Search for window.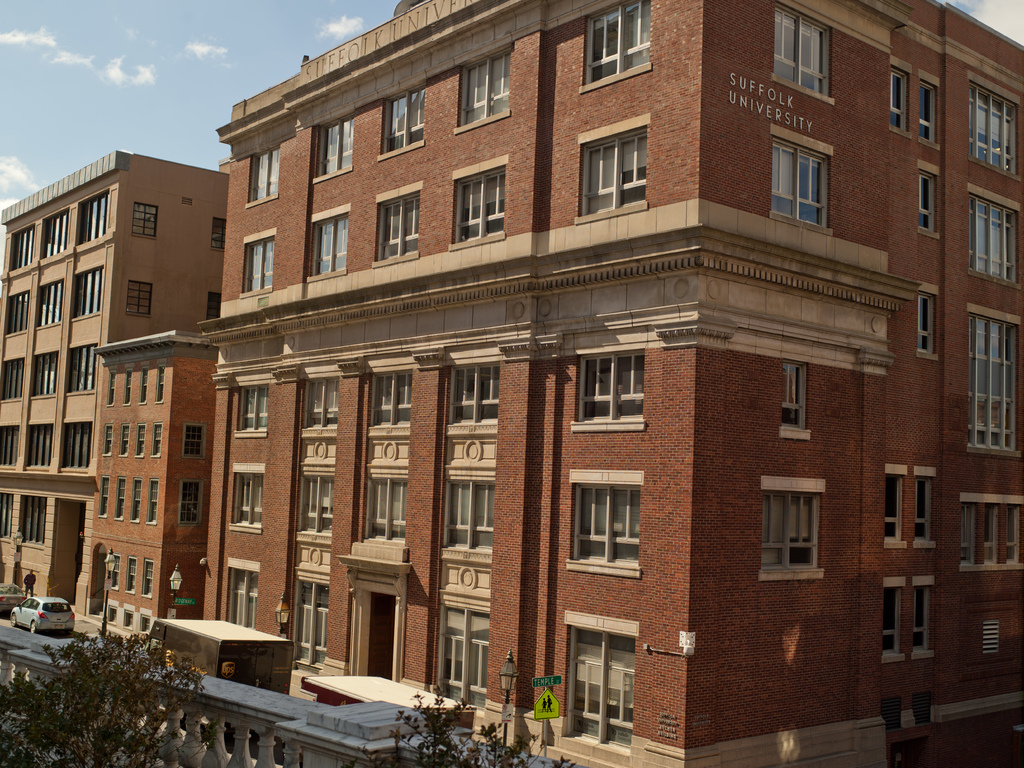
Found at Rect(309, 207, 345, 278).
